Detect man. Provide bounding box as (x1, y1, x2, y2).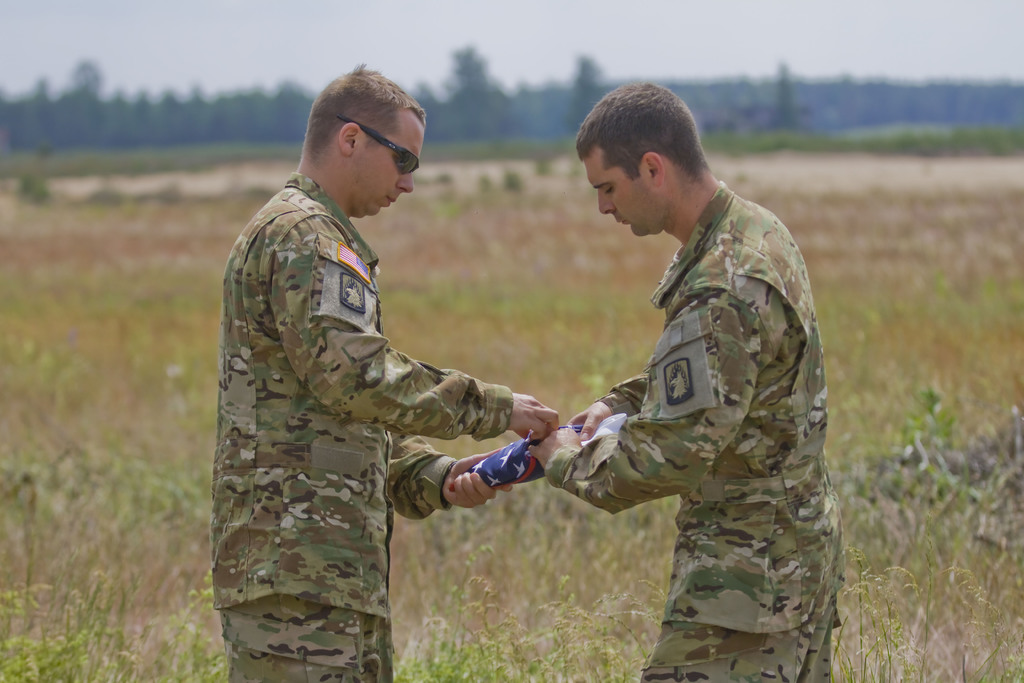
(515, 81, 845, 682).
